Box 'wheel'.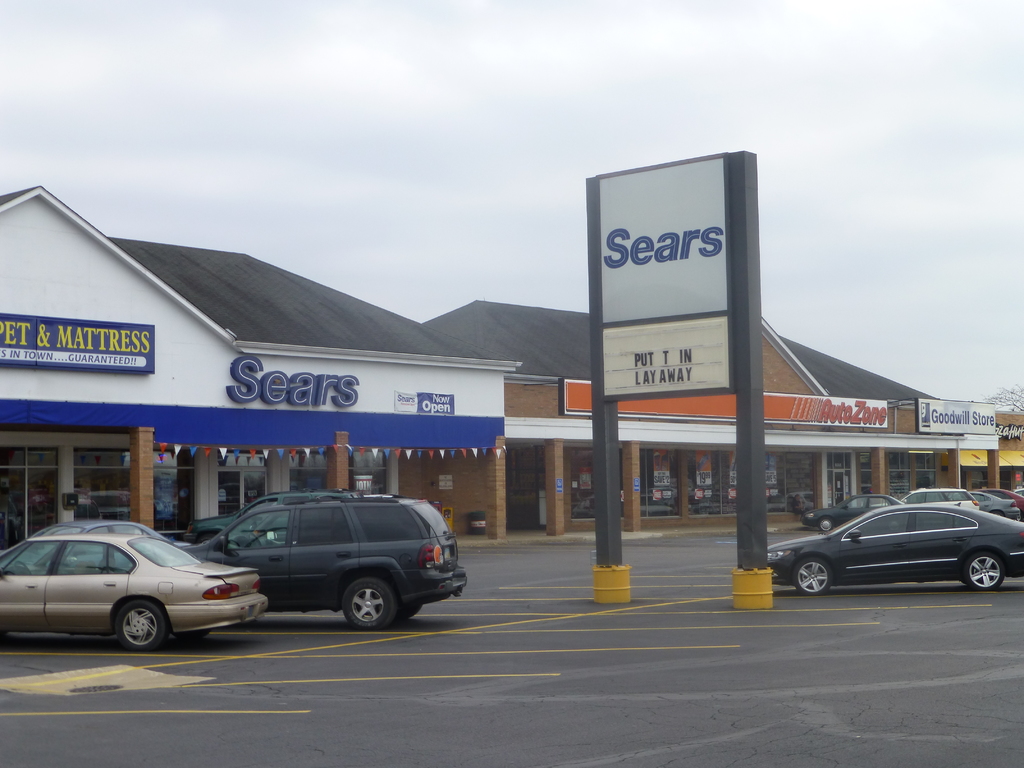
BBox(794, 561, 829, 595).
